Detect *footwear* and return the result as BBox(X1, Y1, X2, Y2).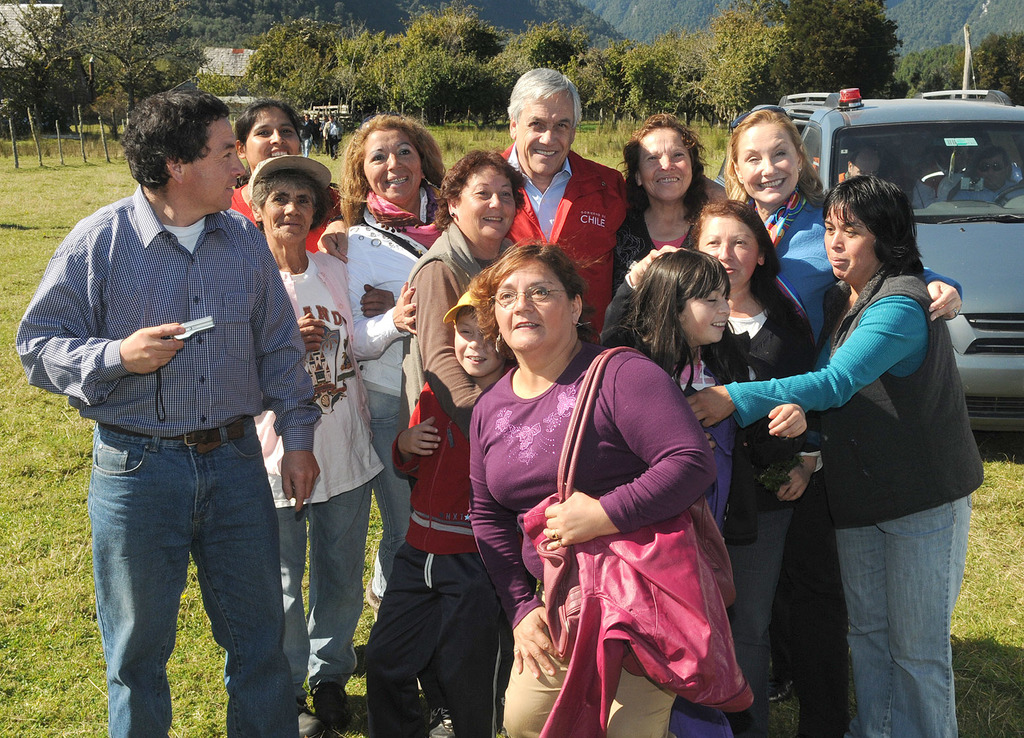
BBox(310, 684, 350, 725).
